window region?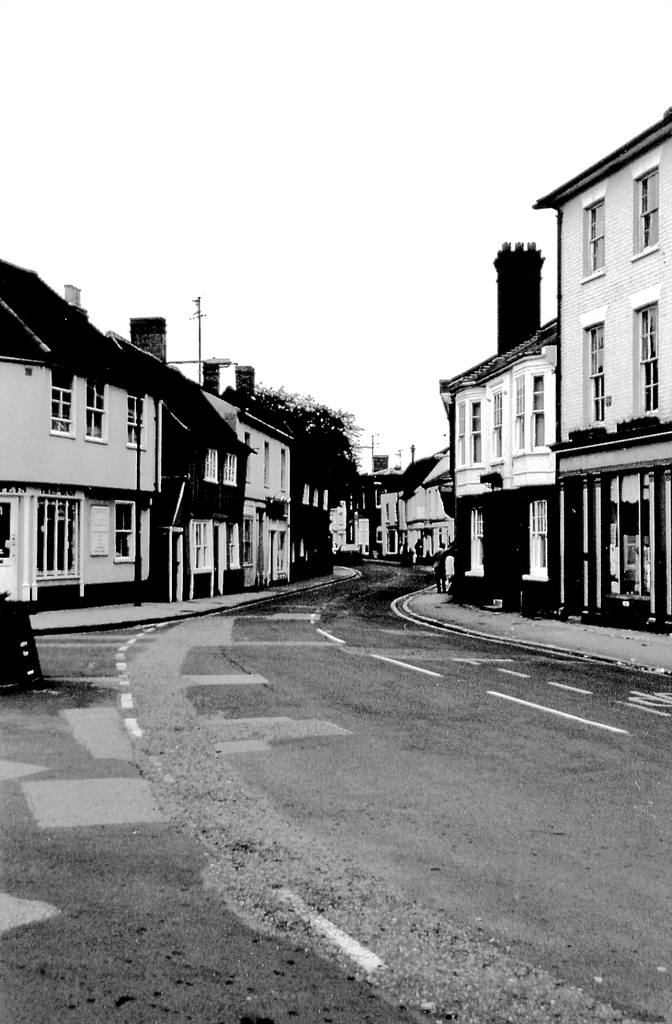
[x1=523, y1=495, x2=552, y2=589]
